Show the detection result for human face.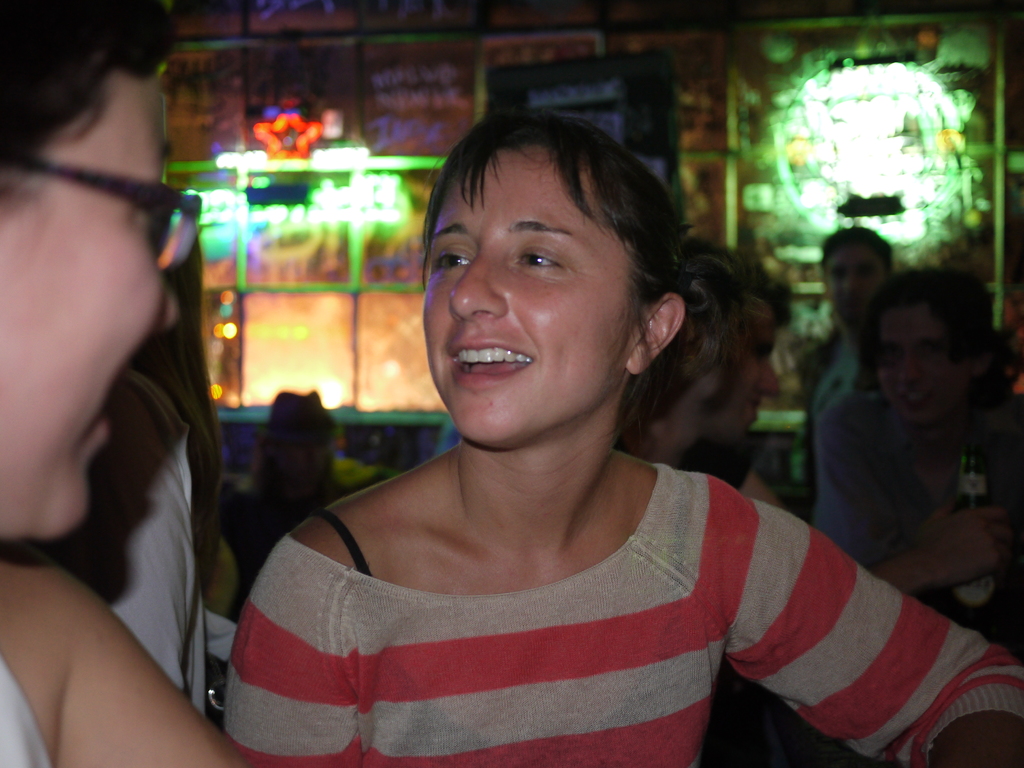
BBox(825, 245, 891, 312).
